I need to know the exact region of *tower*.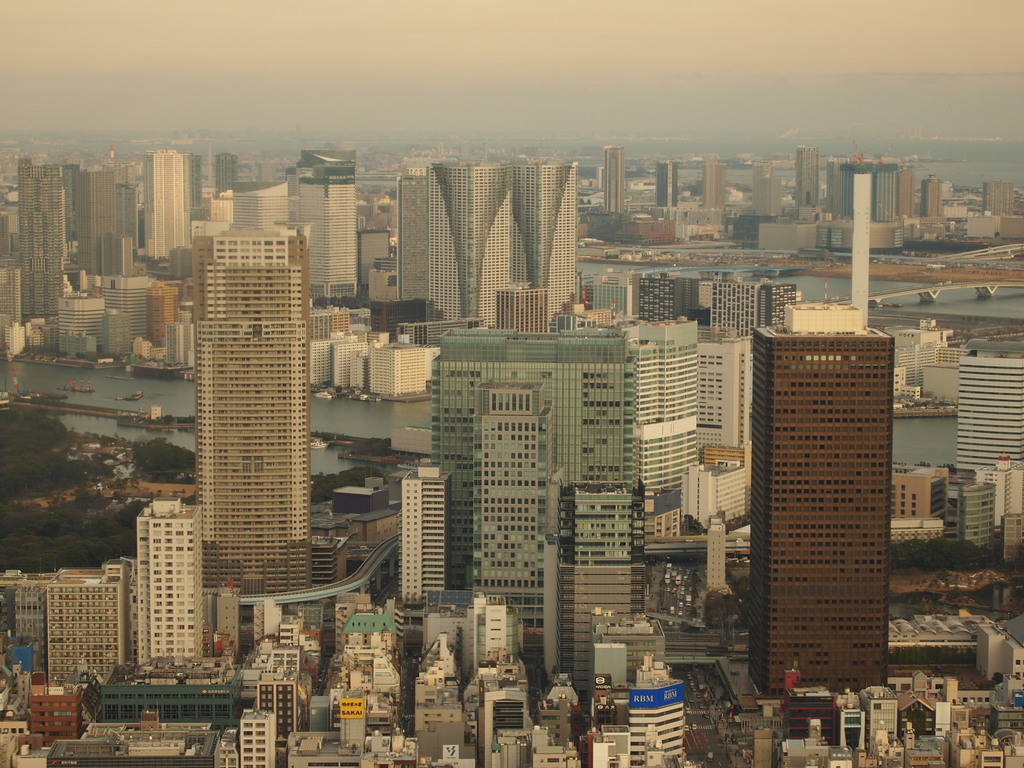
Region: {"x1": 797, "y1": 150, "x2": 821, "y2": 209}.
